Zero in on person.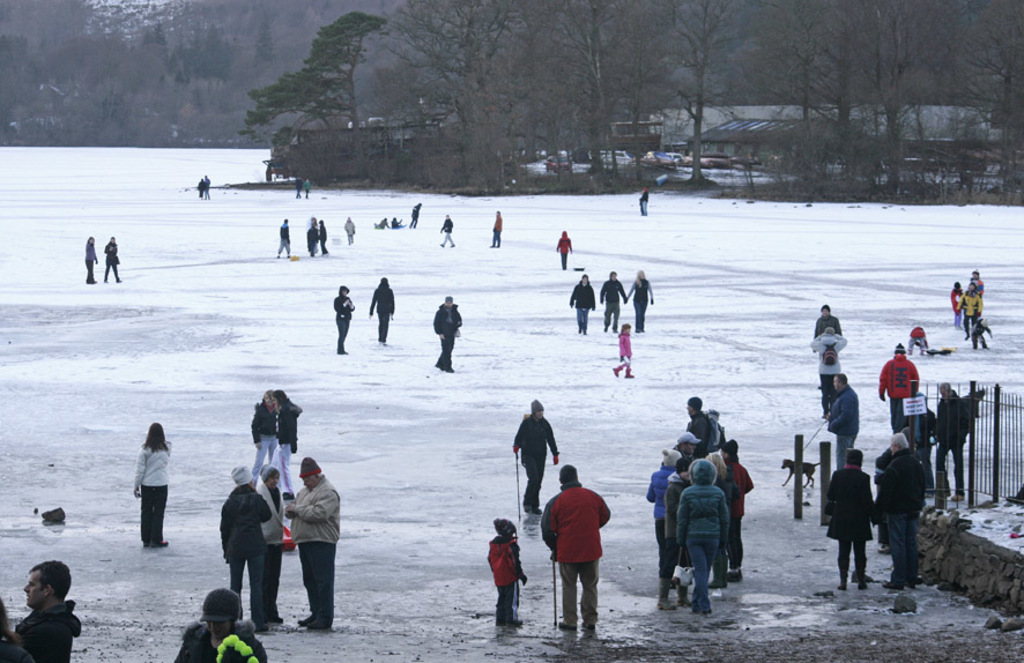
Zeroed in: [x1=490, y1=512, x2=532, y2=631].
